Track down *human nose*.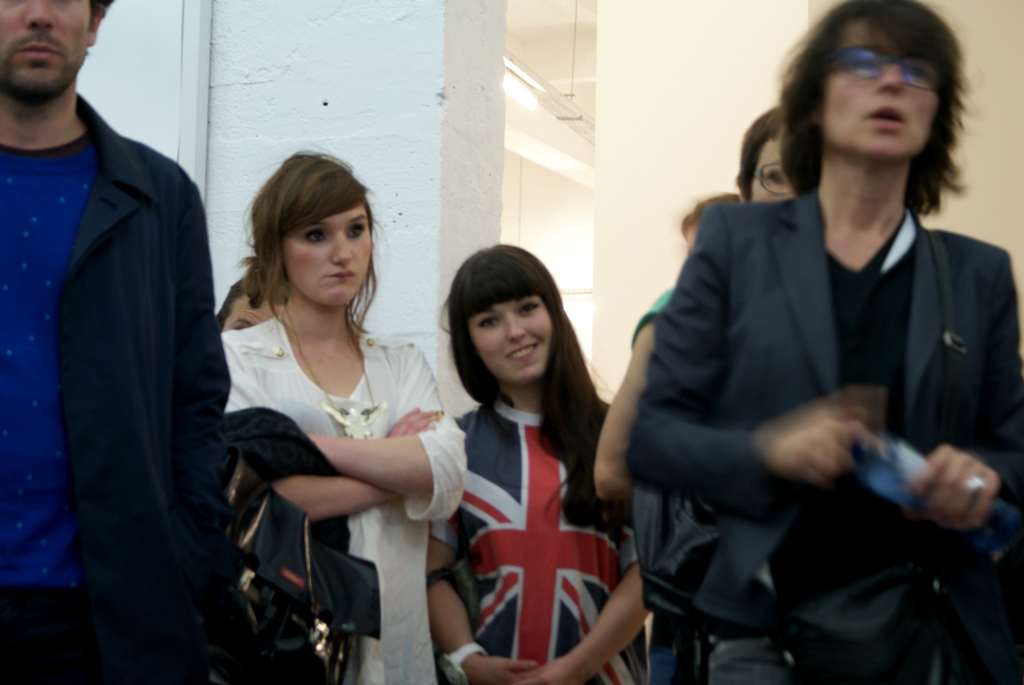
Tracked to BBox(326, 232, 355, 266).
